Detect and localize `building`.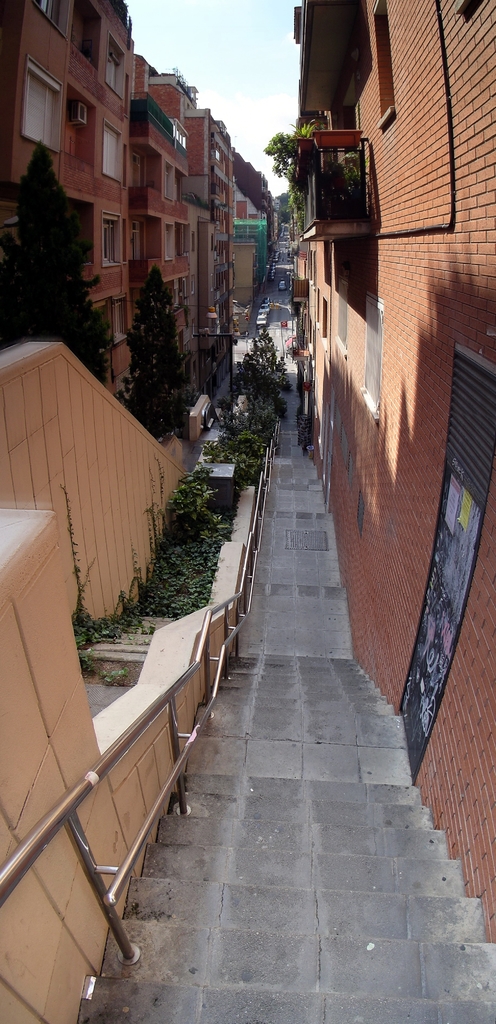
Localized at [0,0,278,414].
